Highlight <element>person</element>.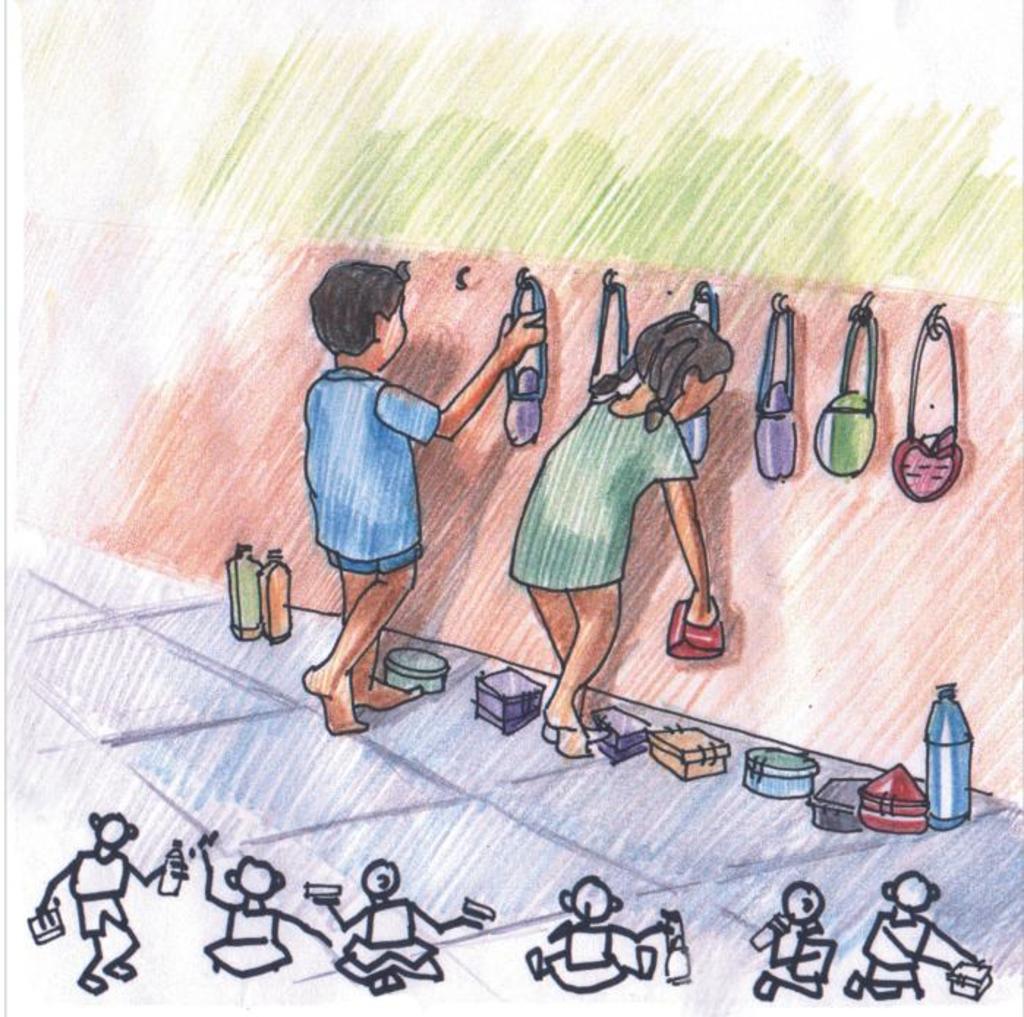
Highlighted region: [311, 859, 486, 992].
